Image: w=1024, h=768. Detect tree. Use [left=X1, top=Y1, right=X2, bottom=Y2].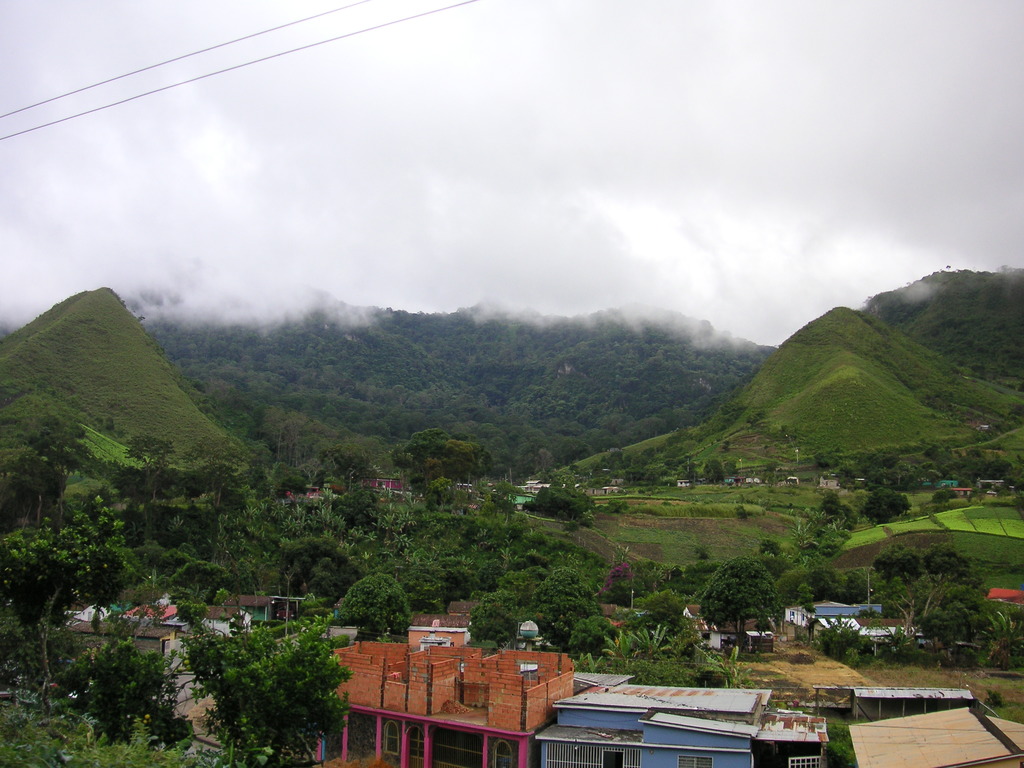
[left=628, top=621, right=678, bottom=659].
